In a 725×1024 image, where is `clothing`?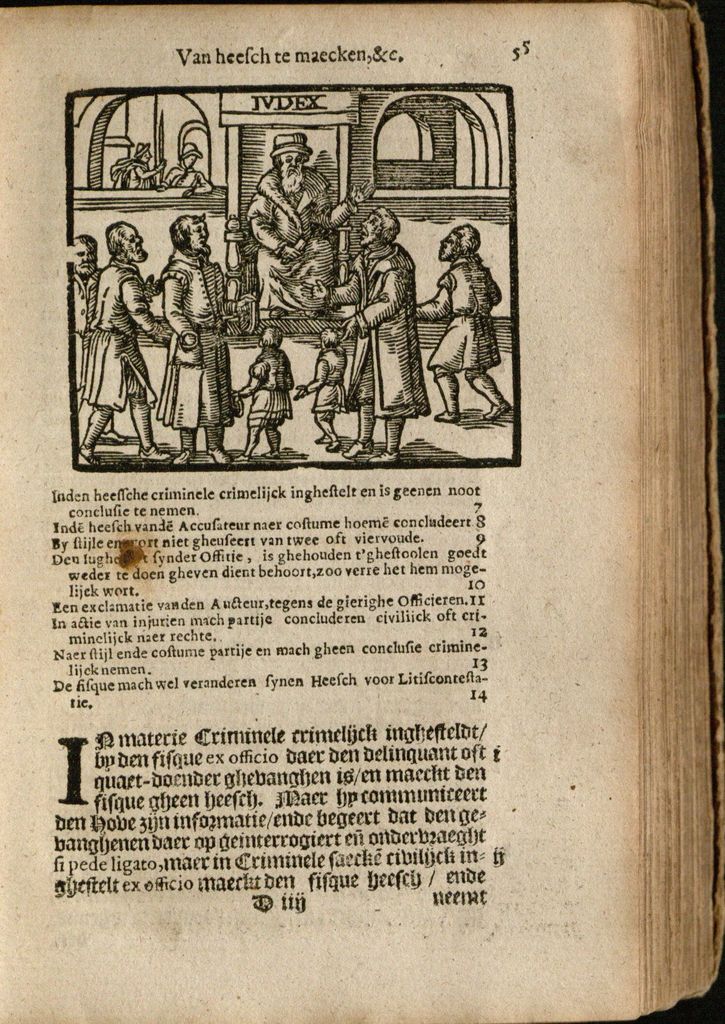
rect(112, 154, 159, 188).
